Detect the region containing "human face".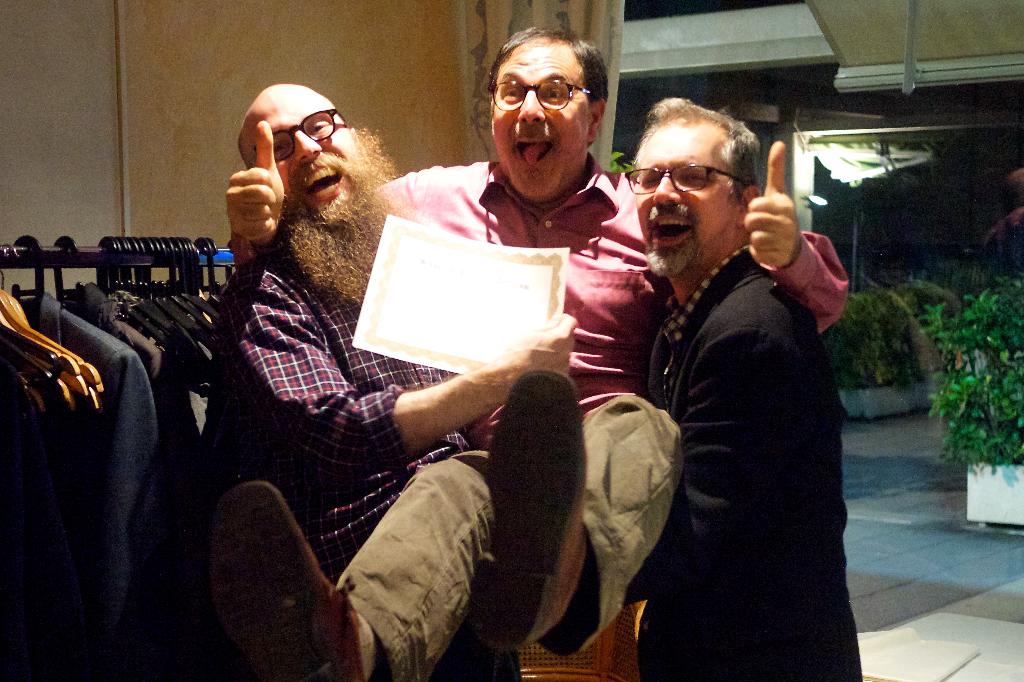
{"x1": 246, "y1": 83, "x2": 361, "y2": 216}.
